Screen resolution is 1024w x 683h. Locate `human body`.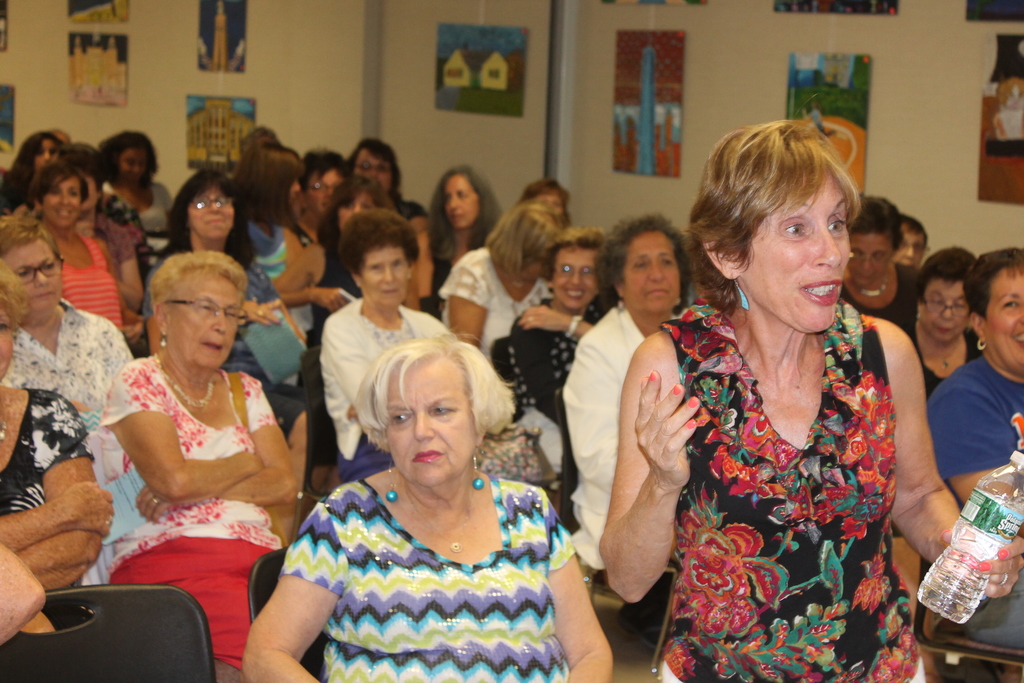
904 311 984 396.
